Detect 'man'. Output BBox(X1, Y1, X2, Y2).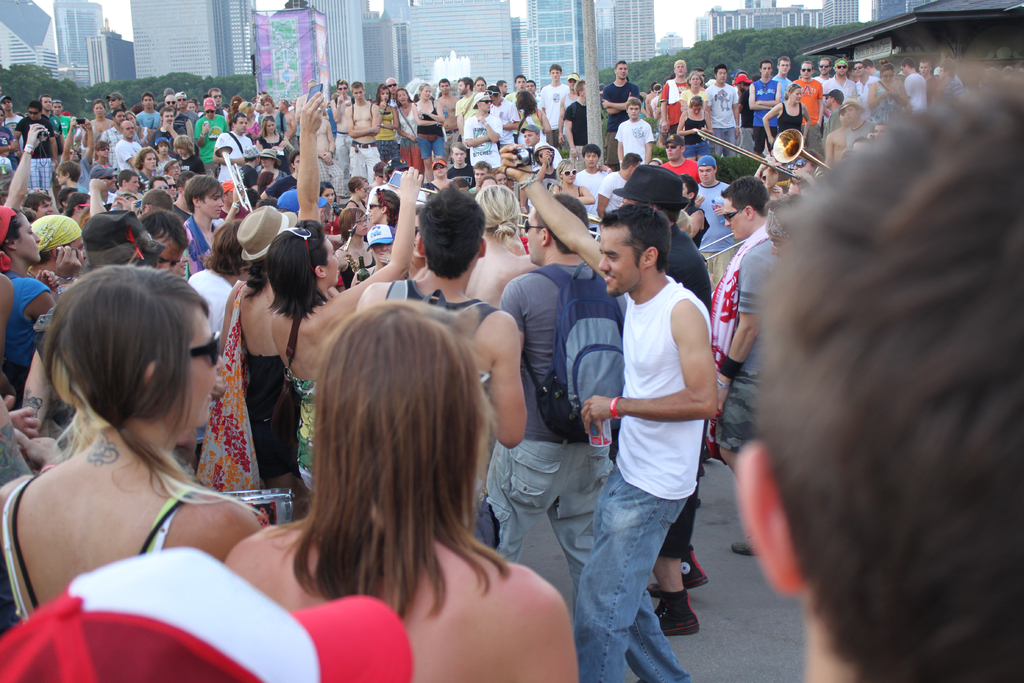
BBox(771, 53, 792, 97).
